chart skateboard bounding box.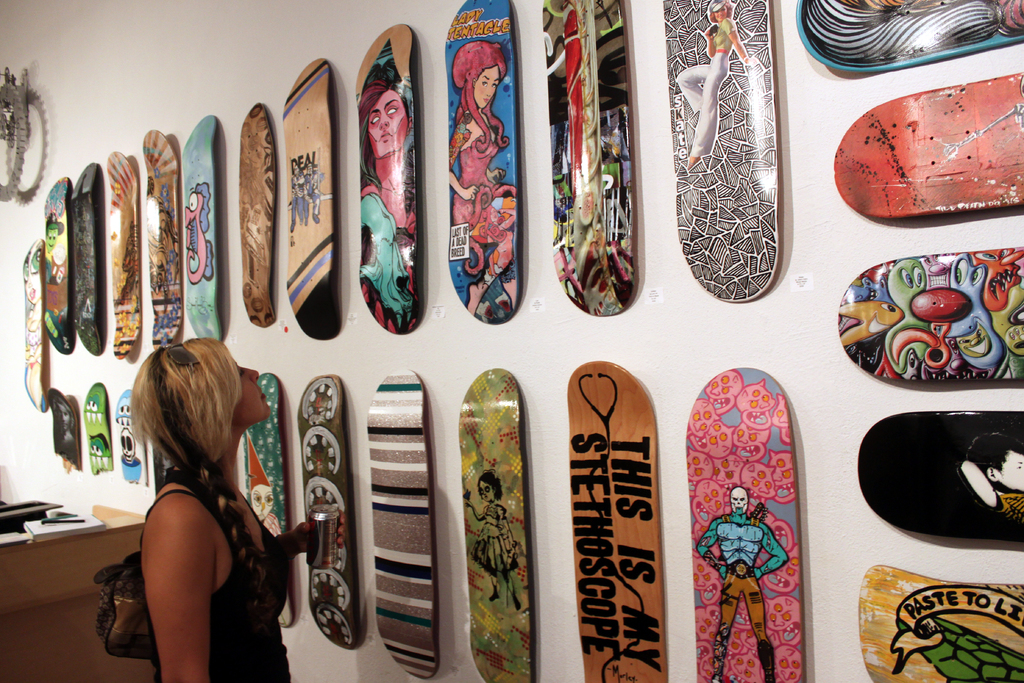
Charted: box(109, 385, 143, 488).
